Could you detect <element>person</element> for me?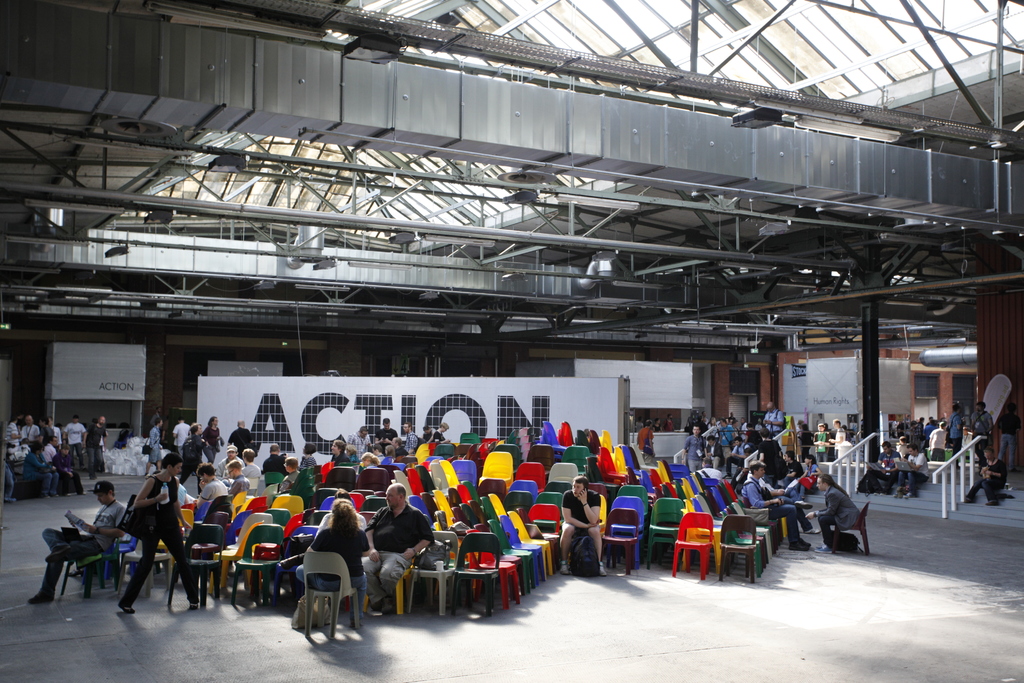
Detection result: 275,490,367,609.
